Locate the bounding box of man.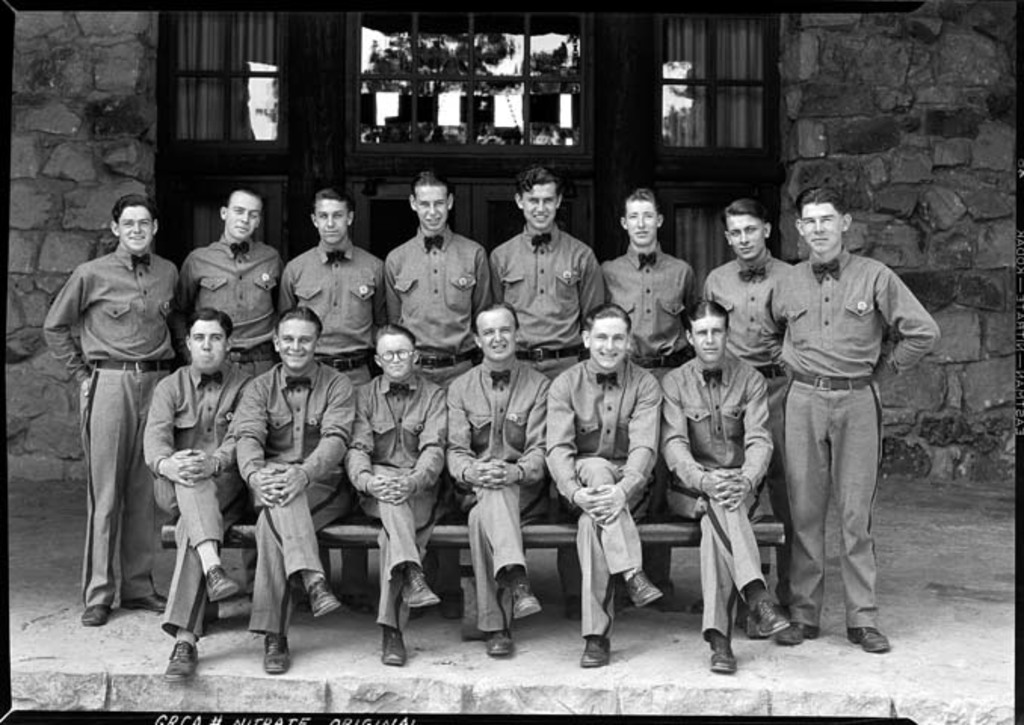
Bounding box: <box>285,190,381,616</box>.
